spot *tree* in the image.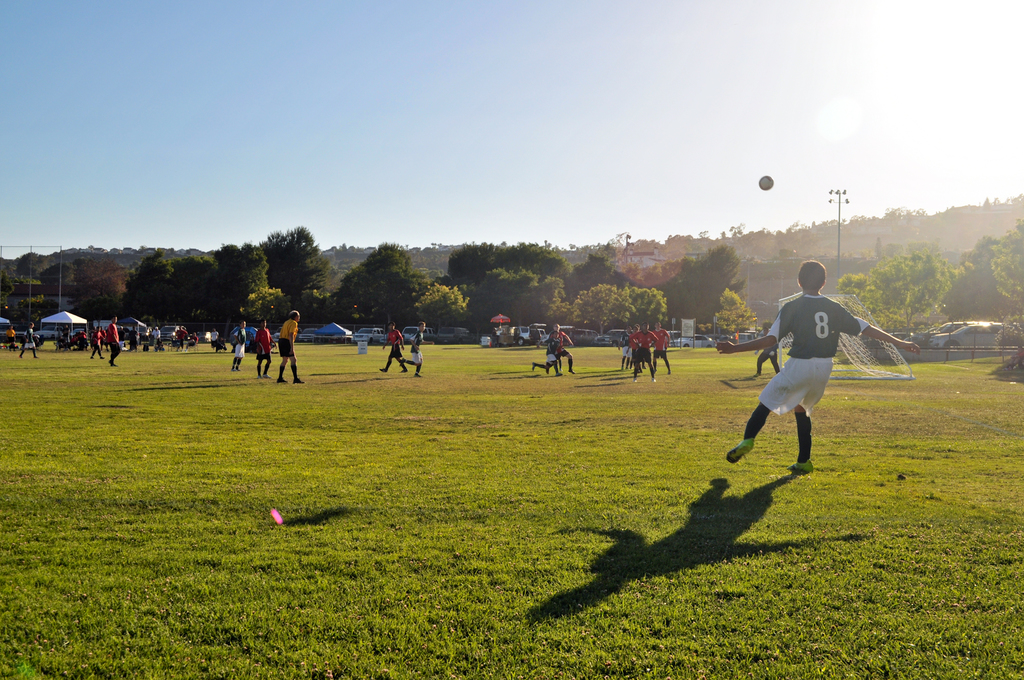
*tree* found at x1=991, y1=225, x2=1023, y2=307.
